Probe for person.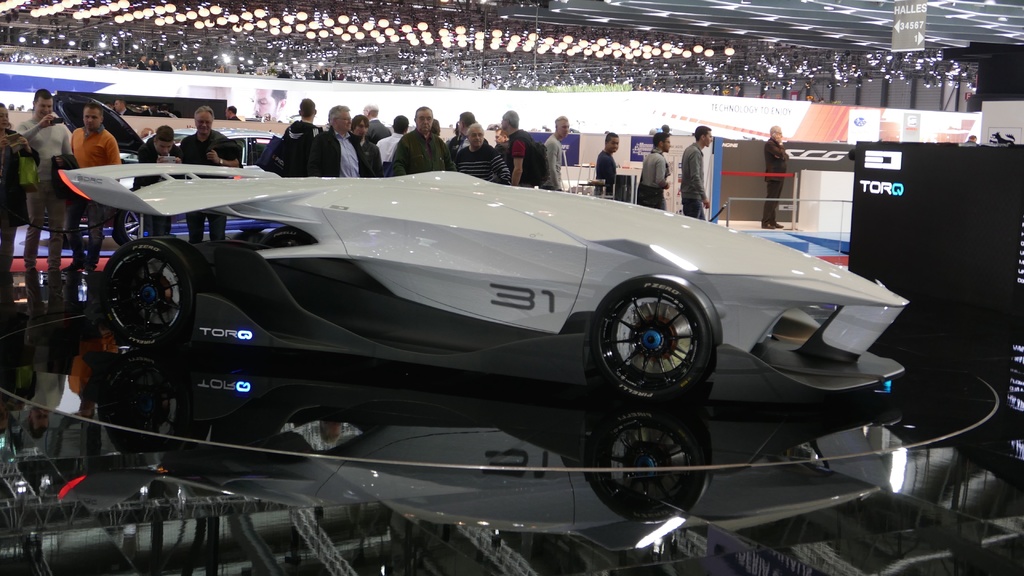
Probe result: 58/101/122/276.
